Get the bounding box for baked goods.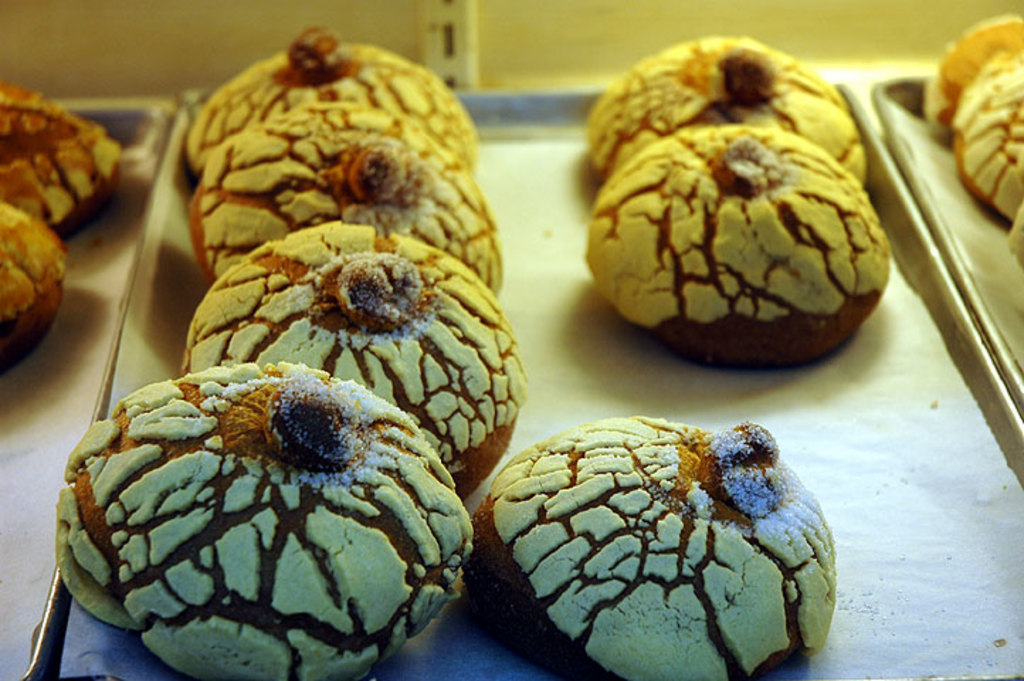
{"x1": 923, "y1": 4, "x2": 1023, "y2": 128}.
